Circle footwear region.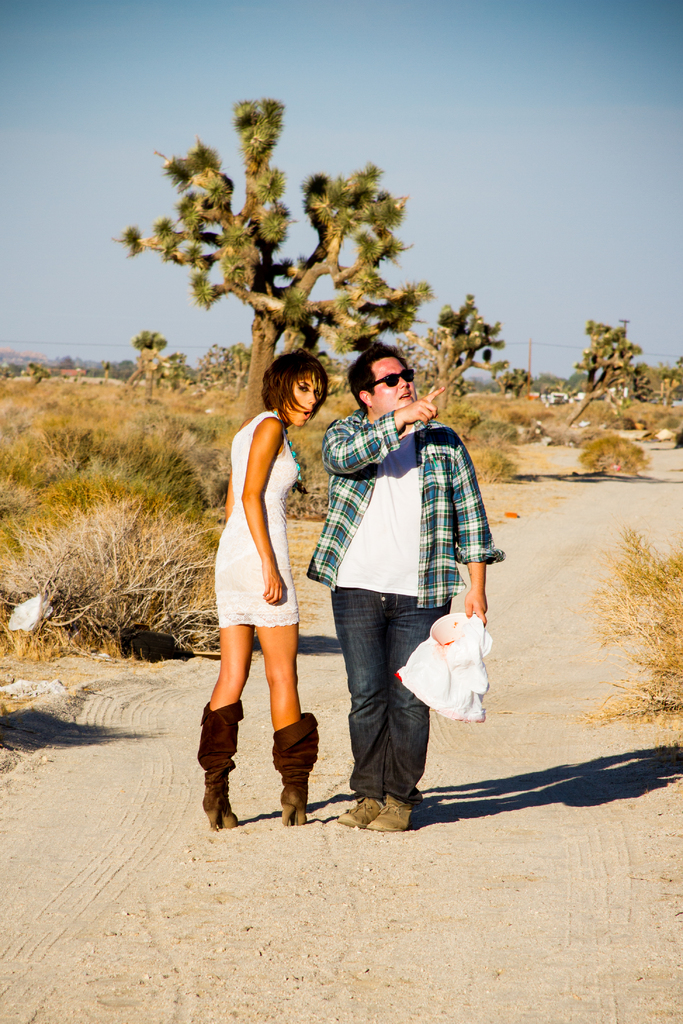
Region: box(338, 793, 383, 828).
